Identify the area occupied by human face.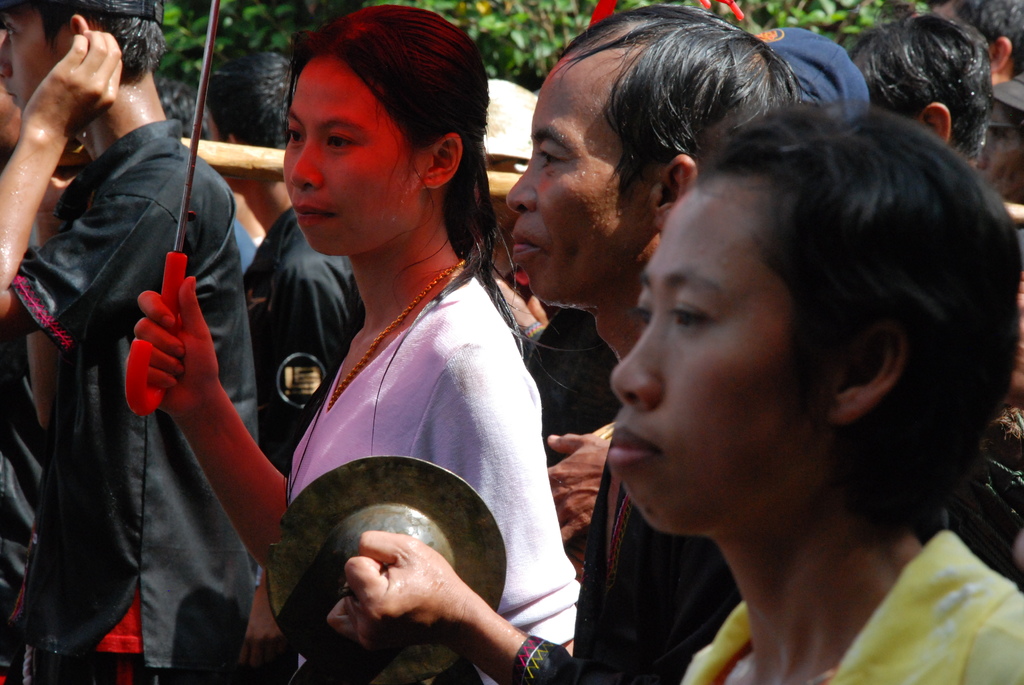
Area: (603, 186, 756, 533).
